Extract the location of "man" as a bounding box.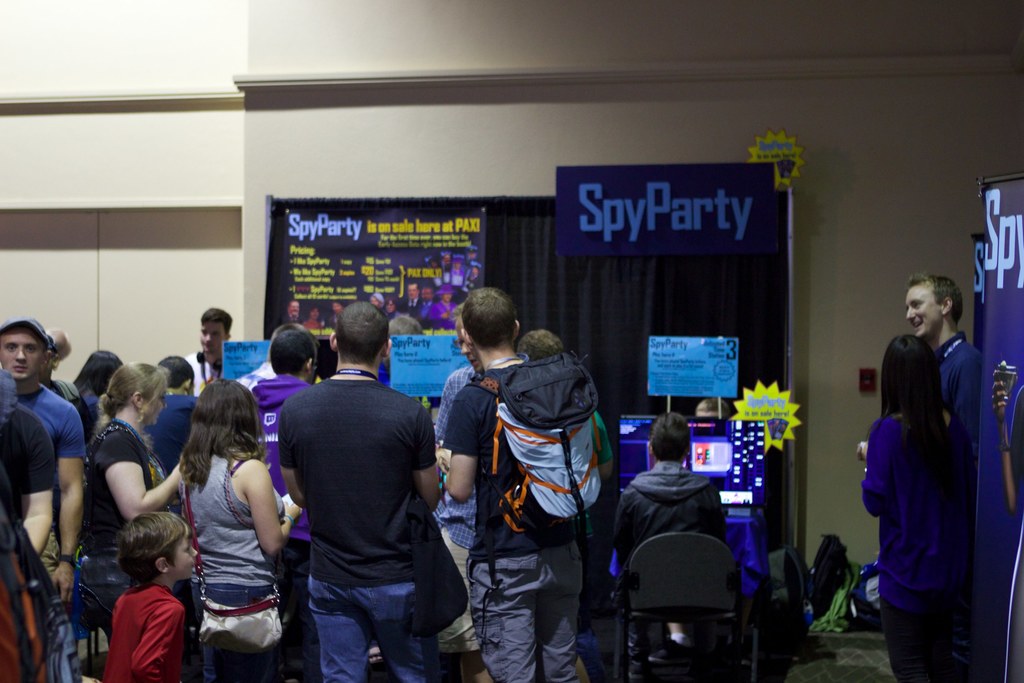
[0, 318, 92, 680].
